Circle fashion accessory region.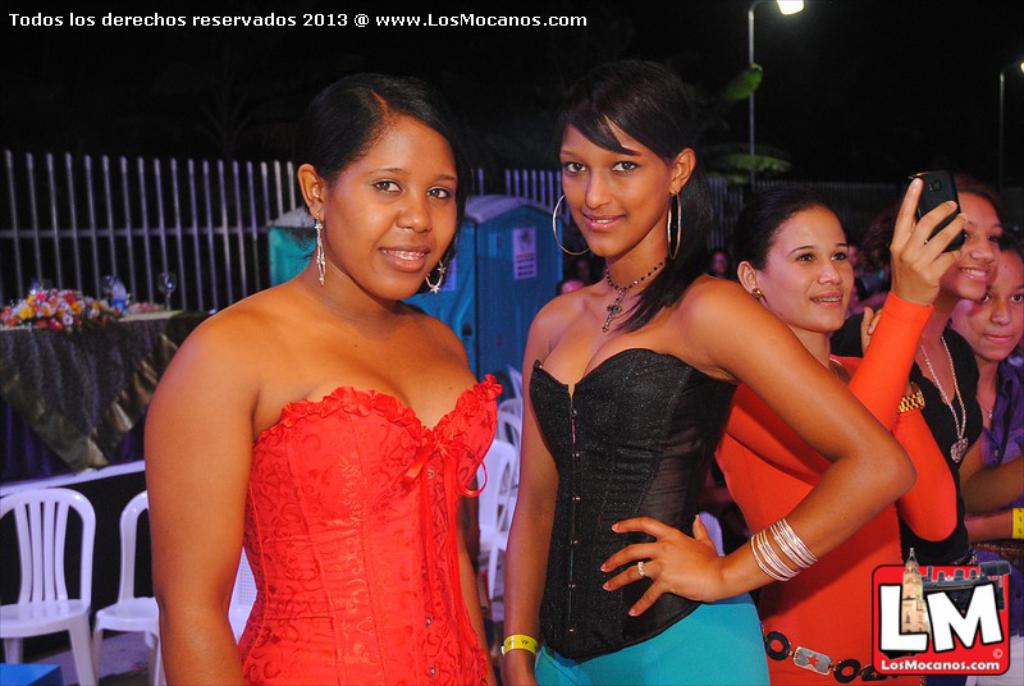
Region: <region>495, 634, 541, 657</region>.
